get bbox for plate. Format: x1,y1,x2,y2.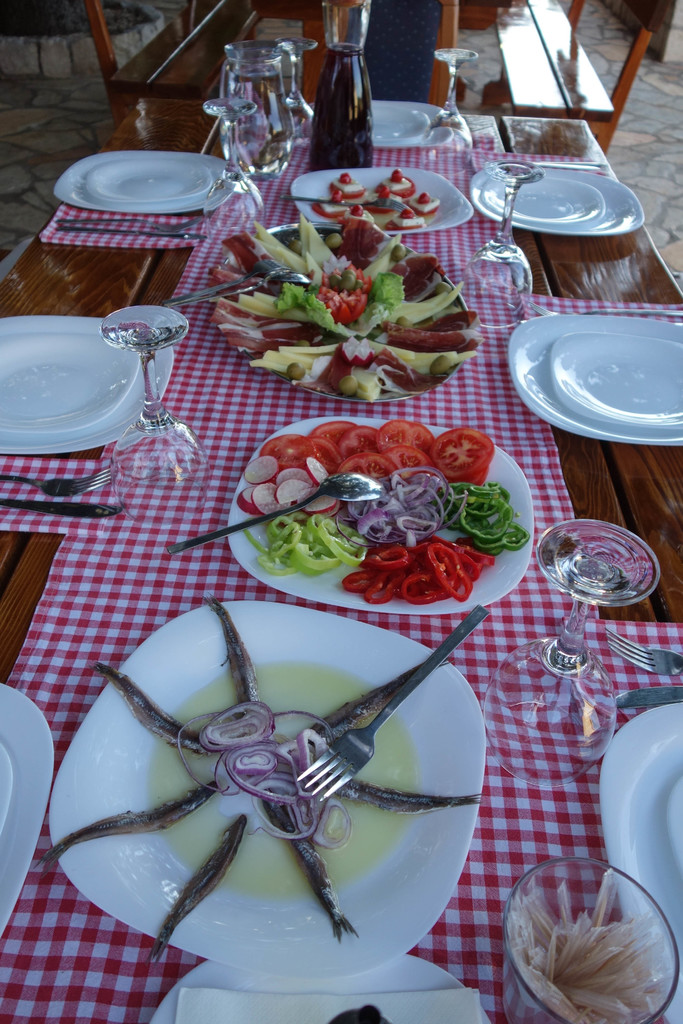
475,173,604,221.
